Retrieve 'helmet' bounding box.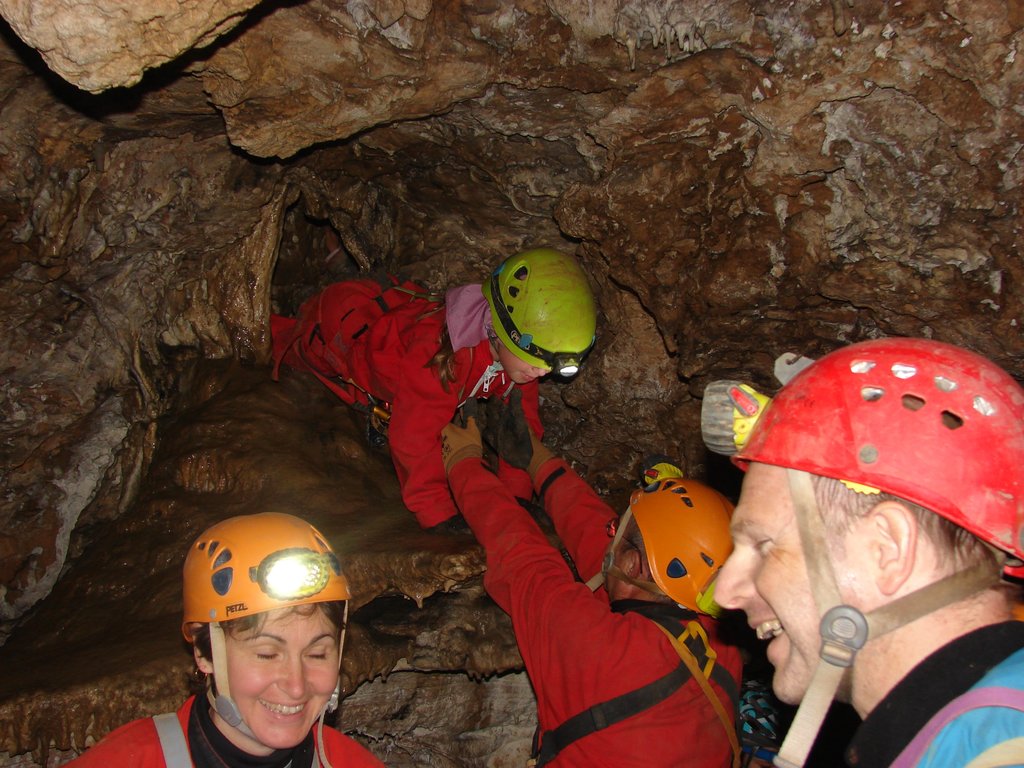
Bounding box: bbox=(172, 529, 355, 746).
